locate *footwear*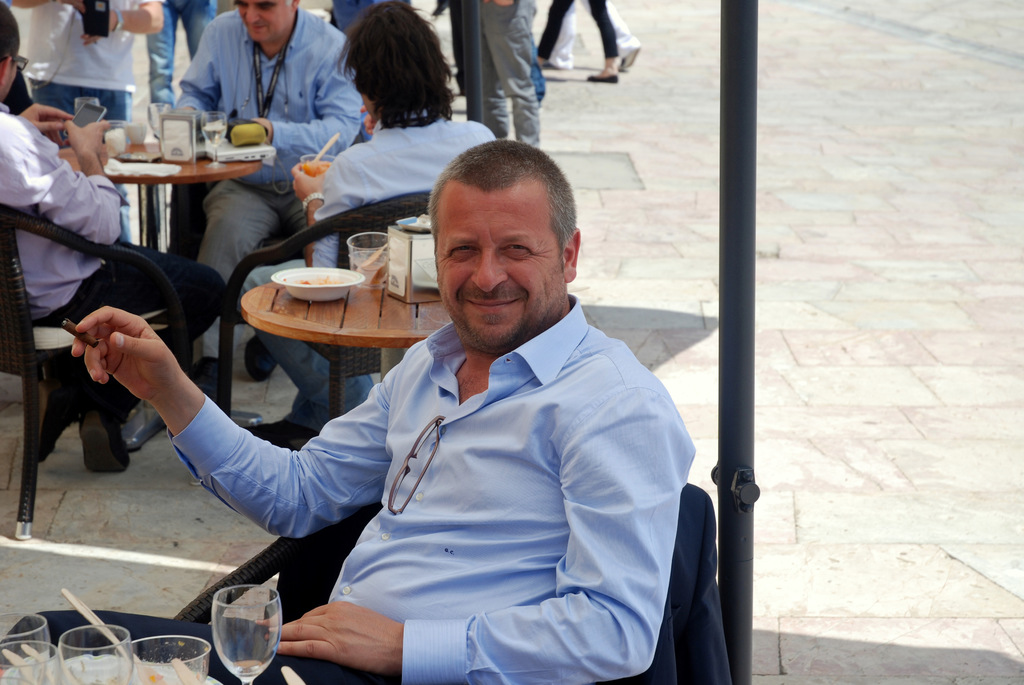
crop(194, 352, 221, 401)
